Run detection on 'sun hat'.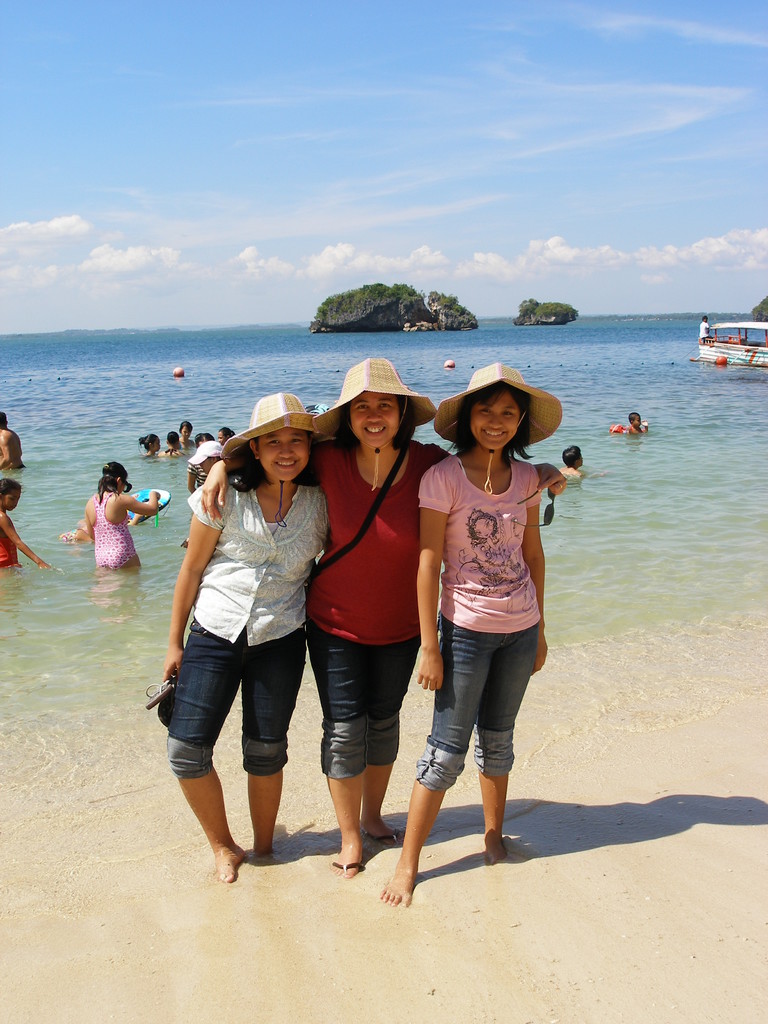
Result: x1=184 y1=442 x2=229 y2=468.
